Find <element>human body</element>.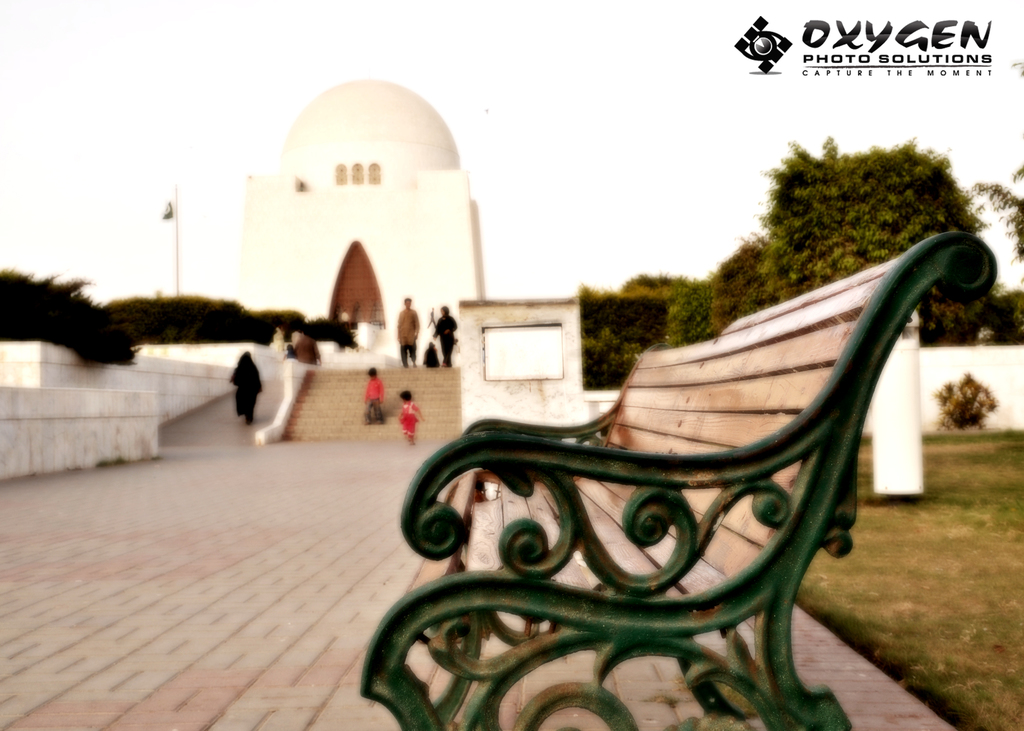
BBox(401, 390, 419, 438).
